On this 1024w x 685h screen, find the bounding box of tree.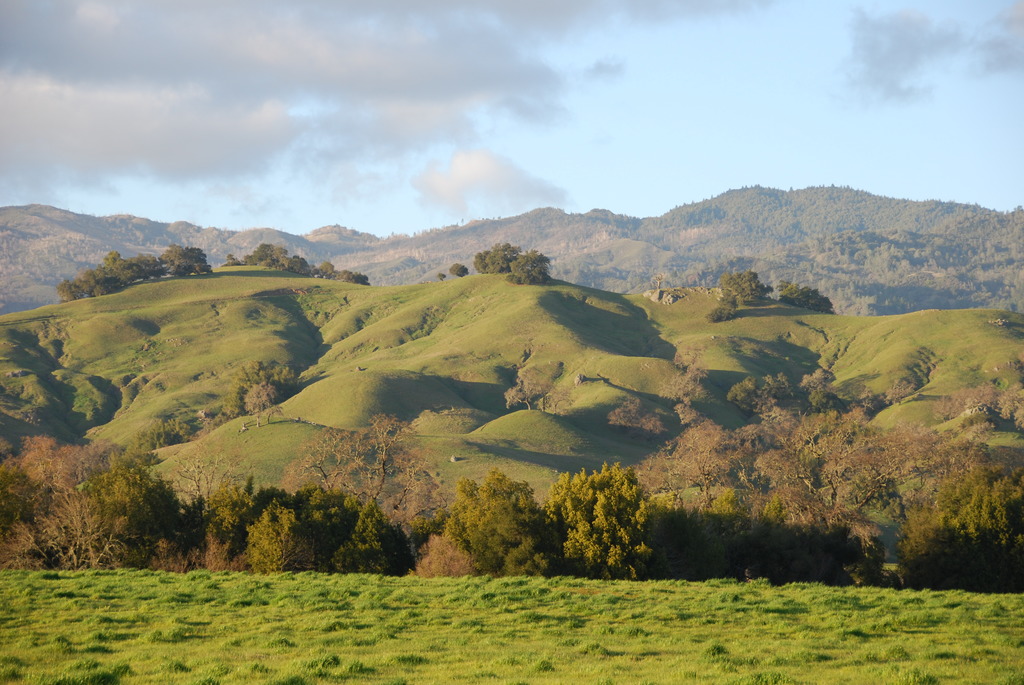
Bounding box: rect(475, 240, 524, 274).
